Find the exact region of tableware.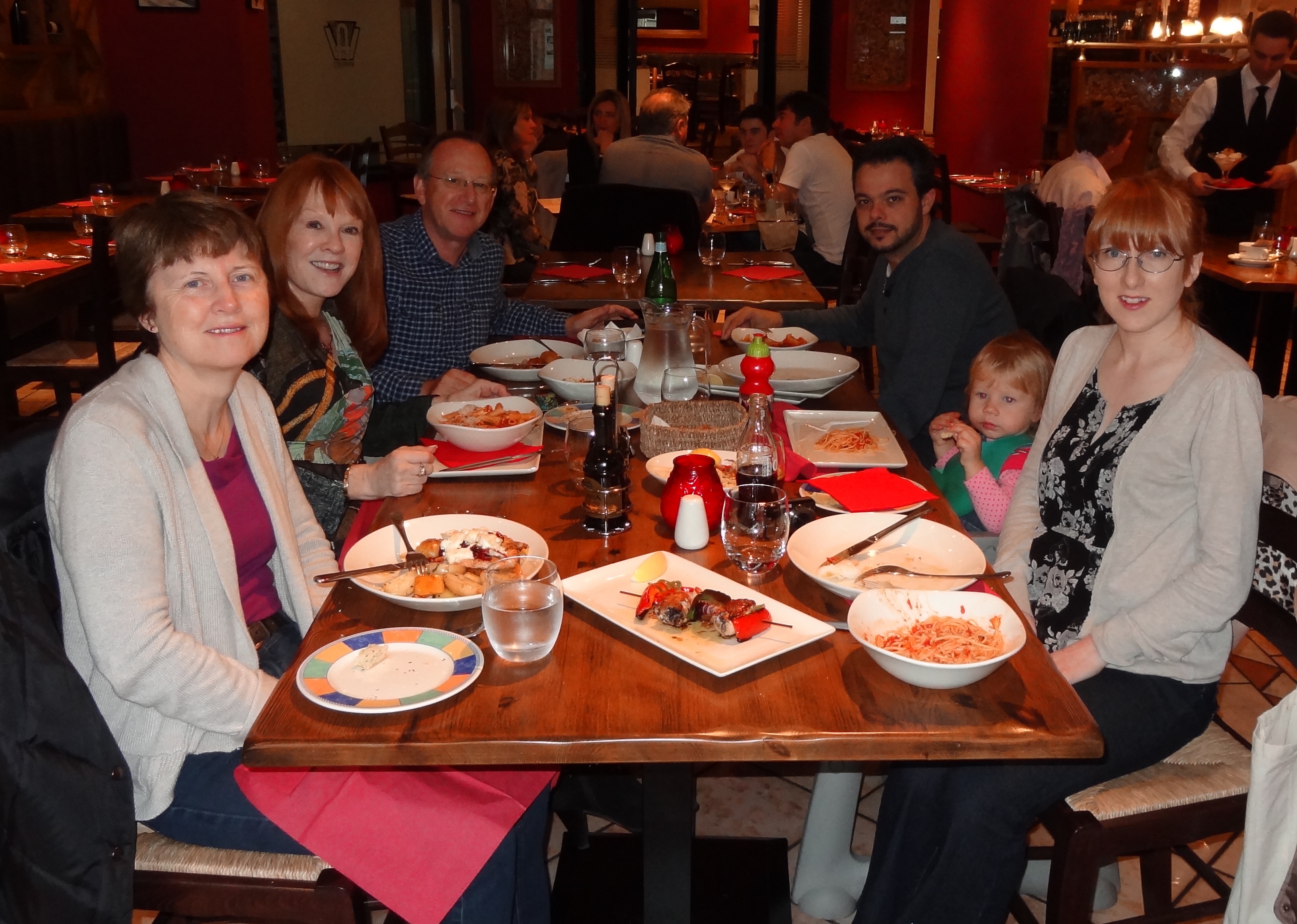
Exact region: [224, 215, 342, 275].
